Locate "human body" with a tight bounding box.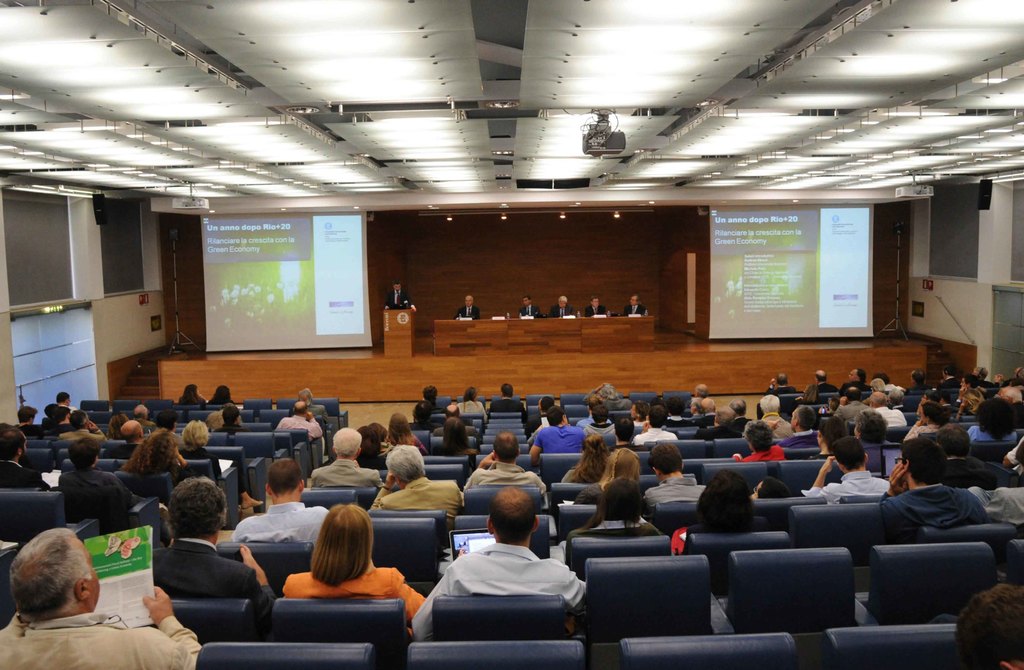
crop(942, 376, 962, 388).
